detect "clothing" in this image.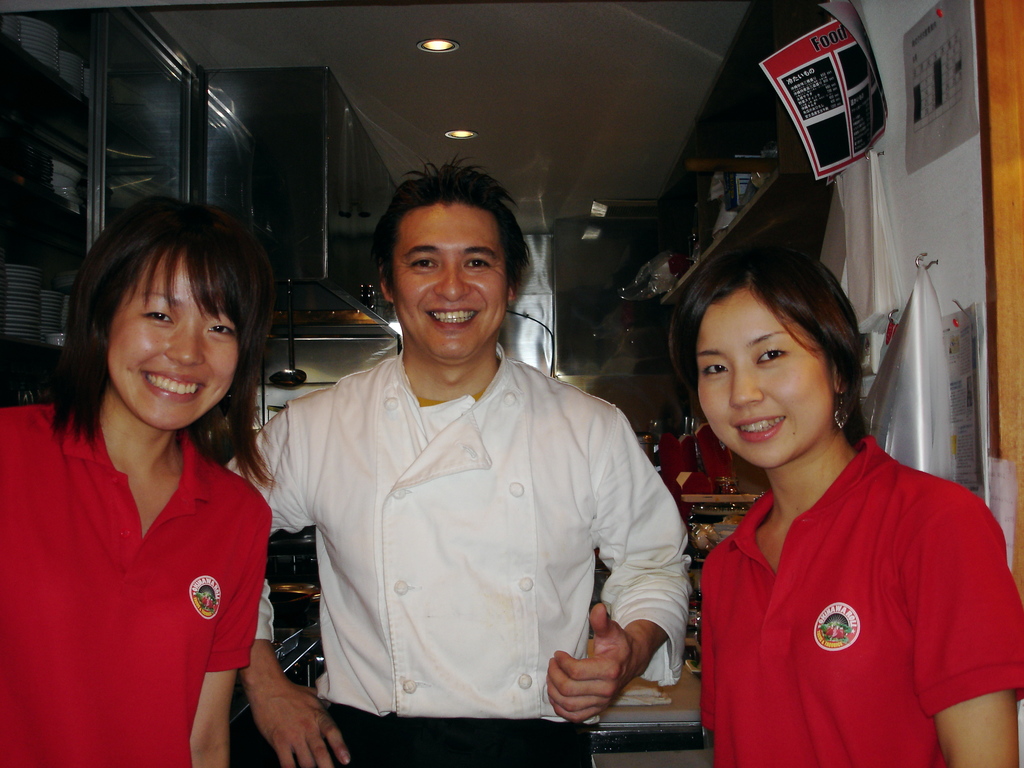
Detection: bbox(222, 344, 686, 767).
